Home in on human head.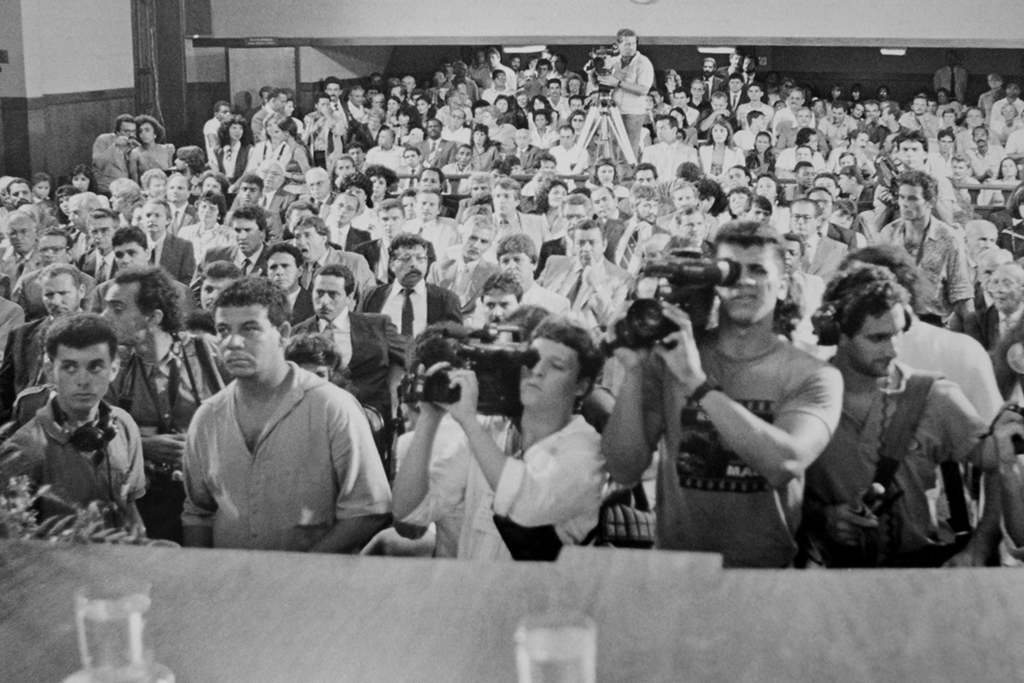
Homed in at Rect(754, 132, 772, 149).
